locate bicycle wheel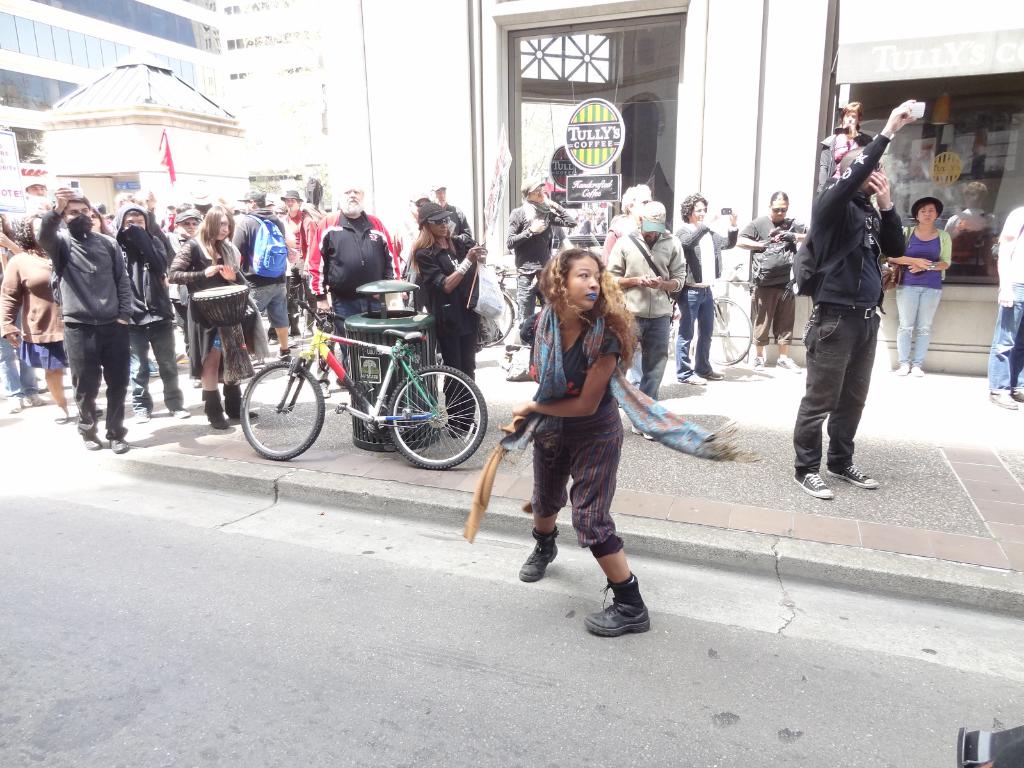
x1=387, y1=368, x2=486, y2=471
